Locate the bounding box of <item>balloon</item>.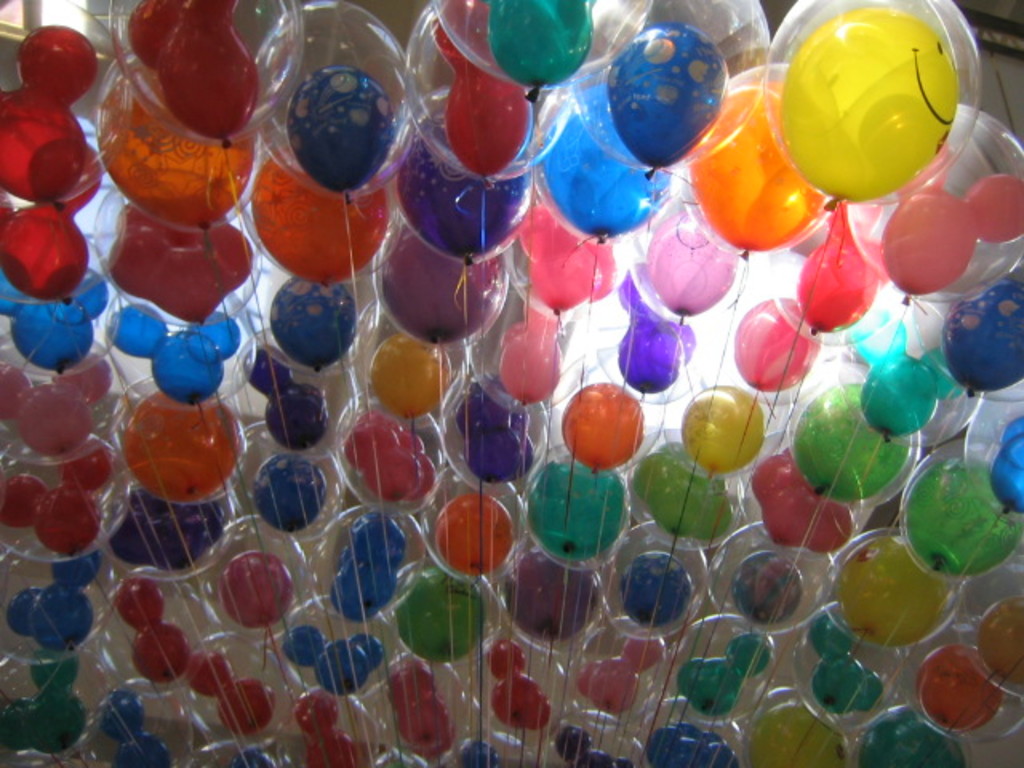
Bounding box: crop(5, 554, 104, 648).
